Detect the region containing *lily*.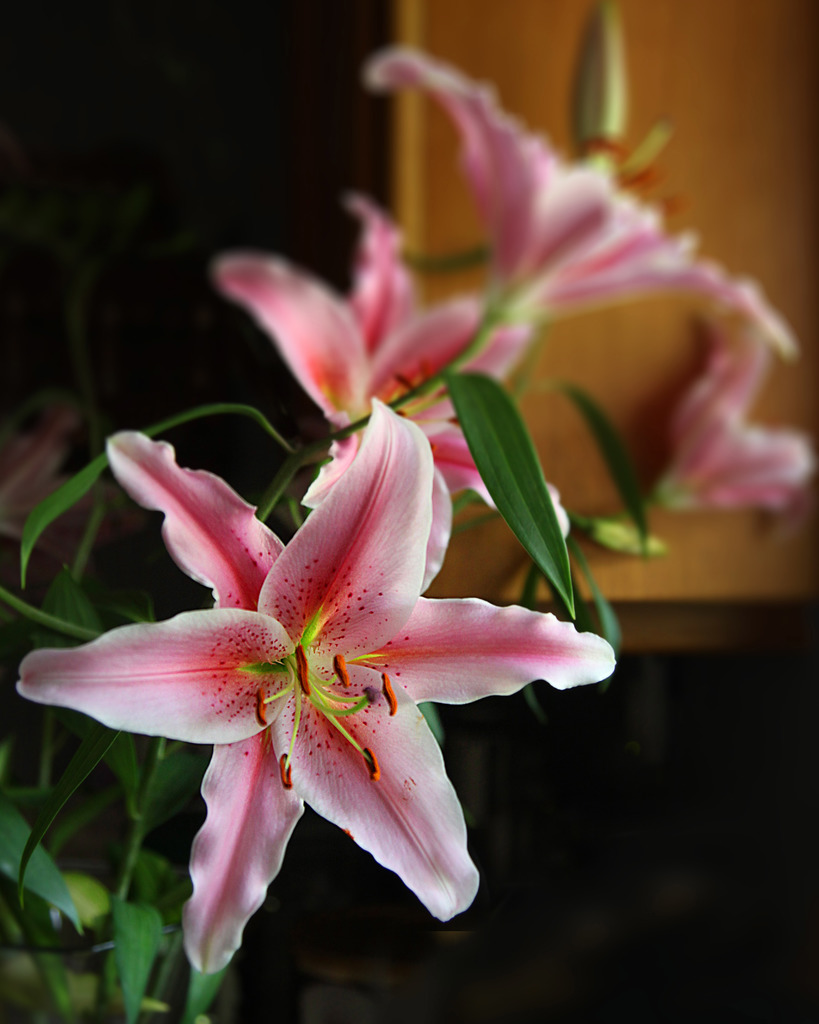
detection(639, 328, 818, 512).
